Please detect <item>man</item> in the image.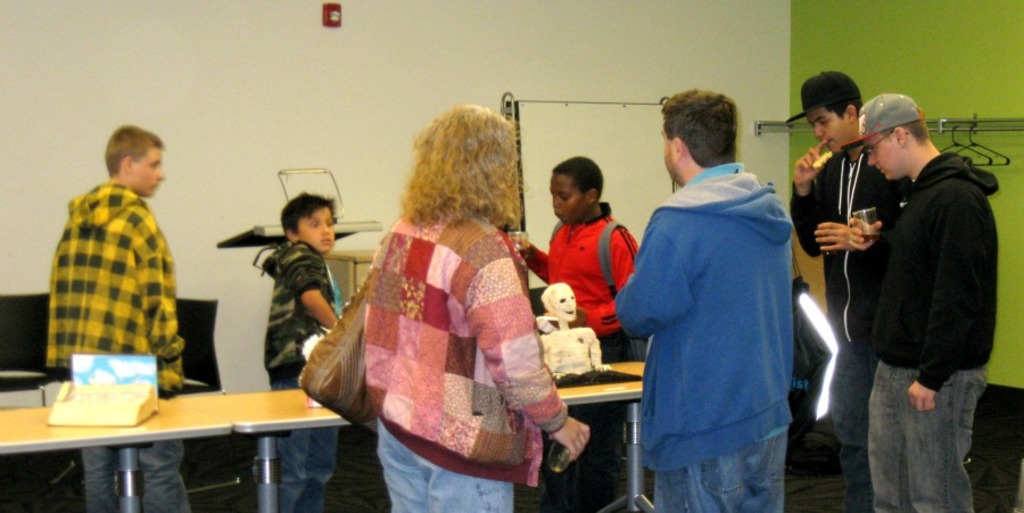
box(612, 89, 793, 512).
